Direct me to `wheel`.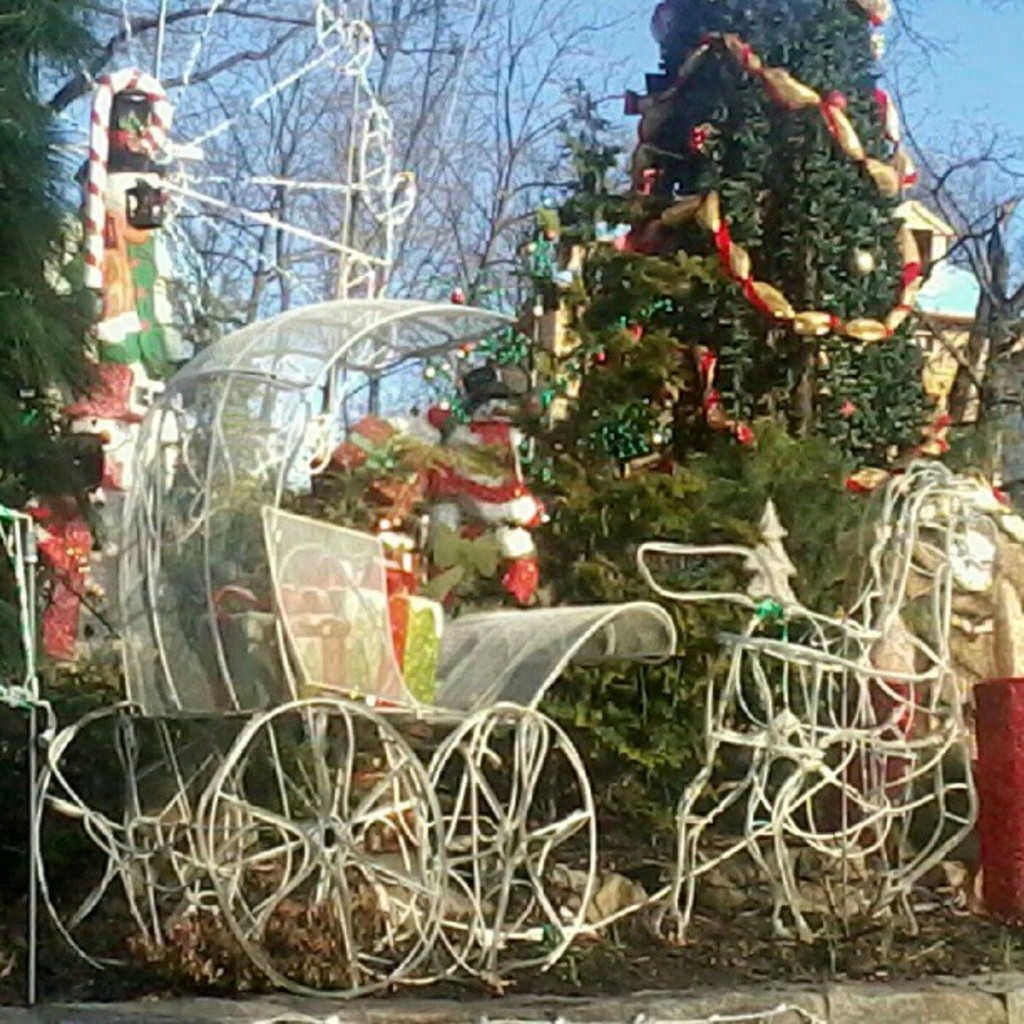
Direction: pyautogui.locateOnScreen(204, 691, 448, 997).
